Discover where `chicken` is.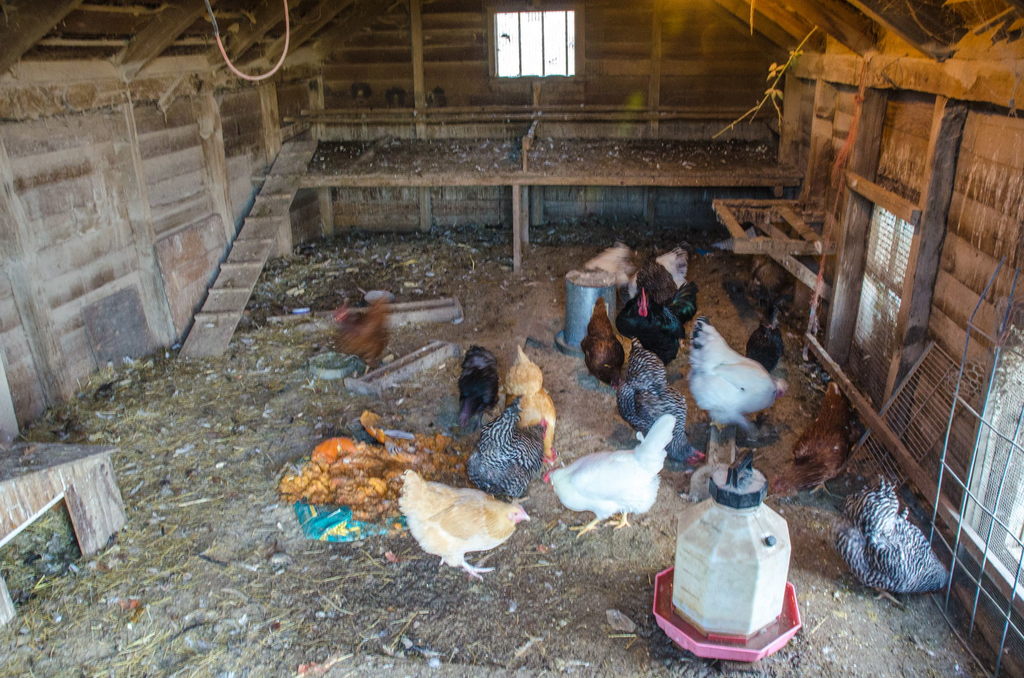
Discovered at <bbox>444, 341, 505, 433</bbox>.
